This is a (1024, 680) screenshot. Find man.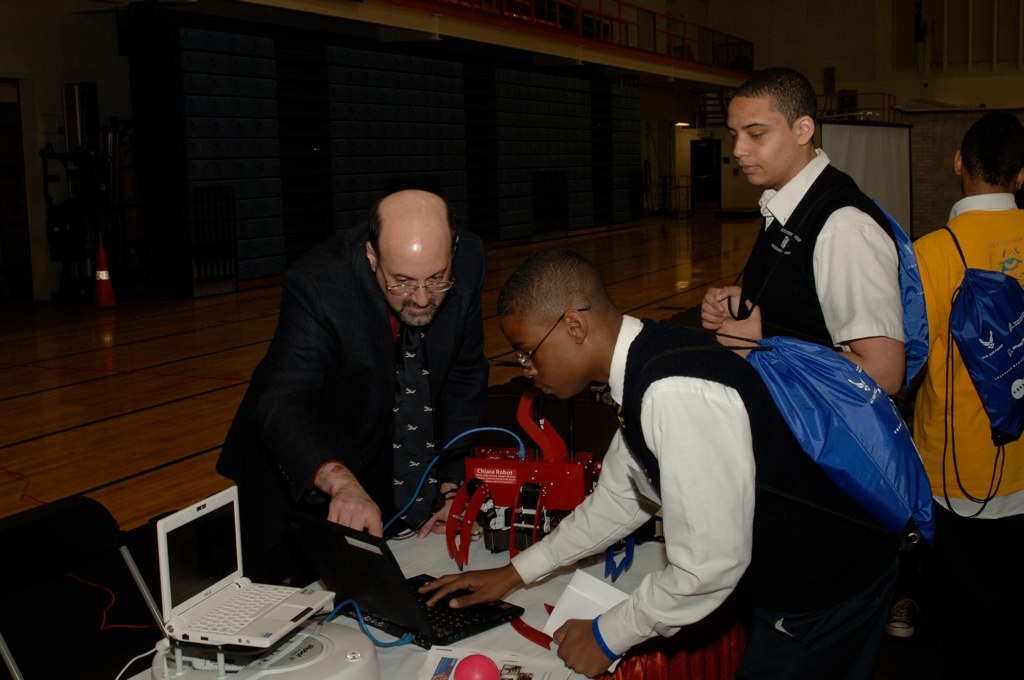
Bounding box: (219,188,459,584).
